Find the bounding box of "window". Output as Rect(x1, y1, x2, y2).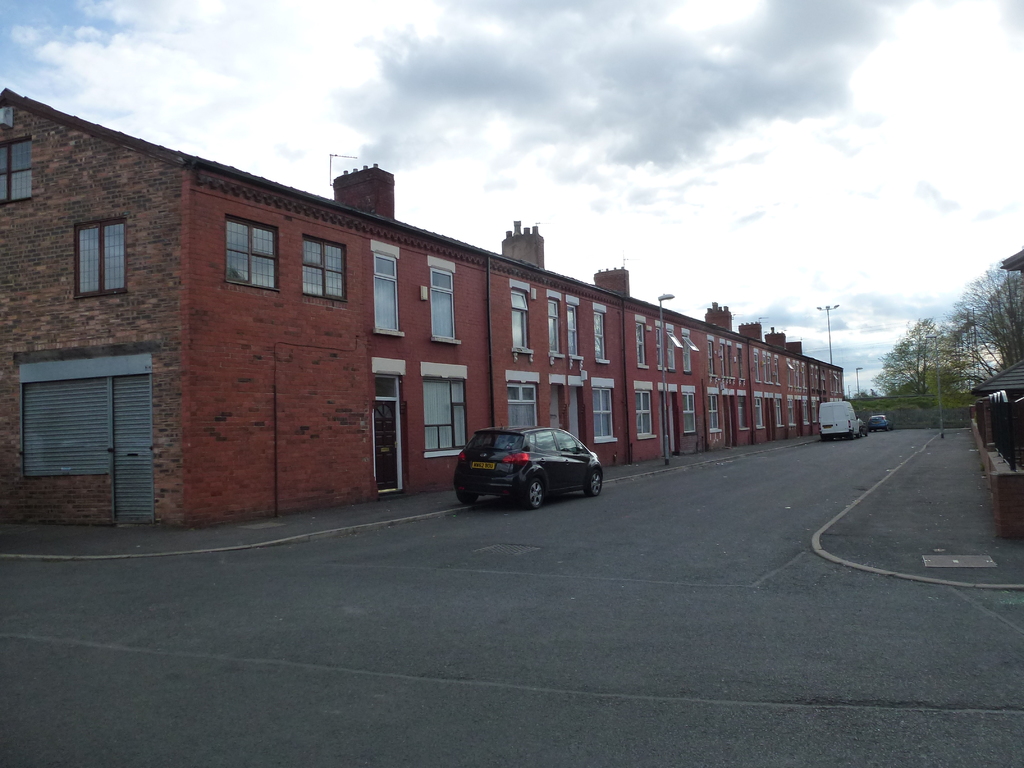
Rect(0, 136, 34, 209).
